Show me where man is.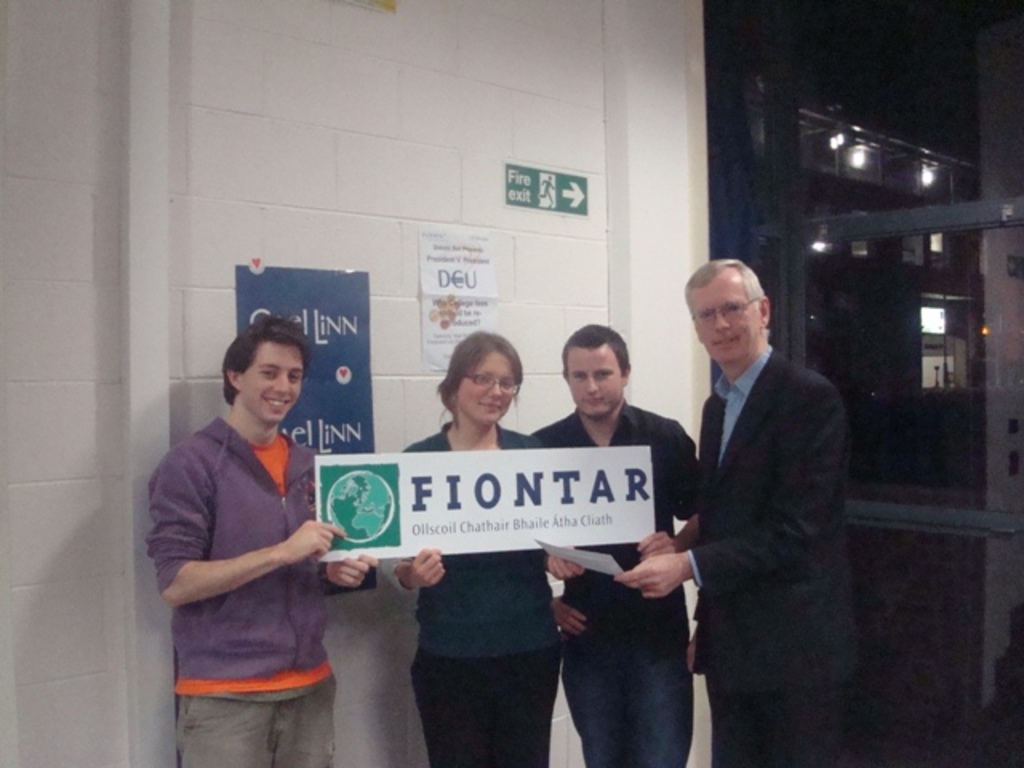
man is at region(646, 227, 867, 760).
